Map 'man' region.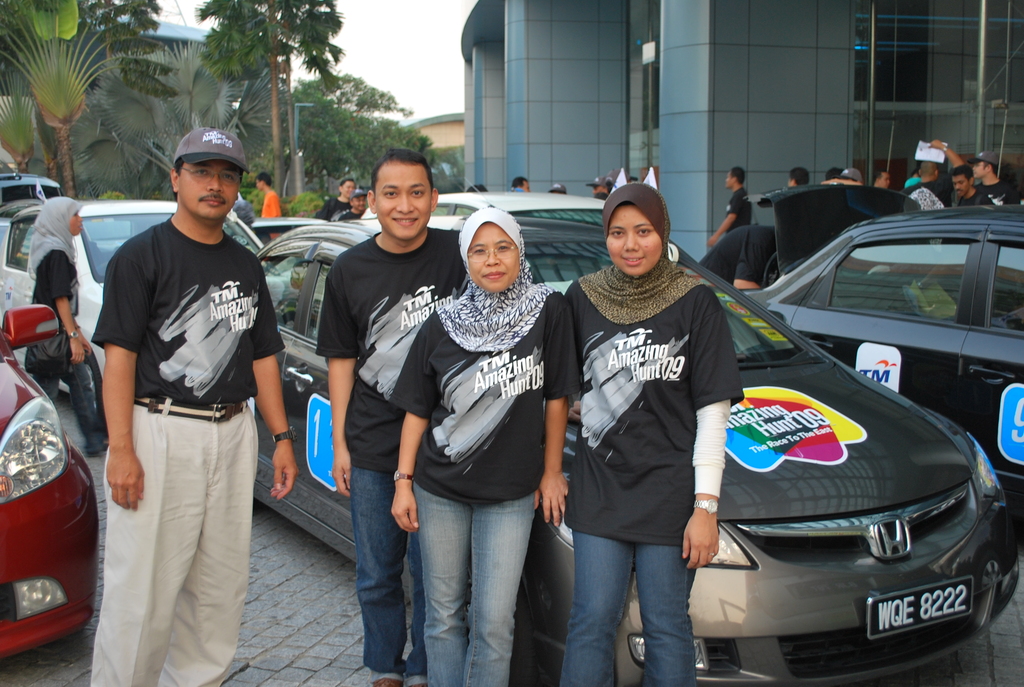
Mapped to Rect(708, 167, 750, 248).
